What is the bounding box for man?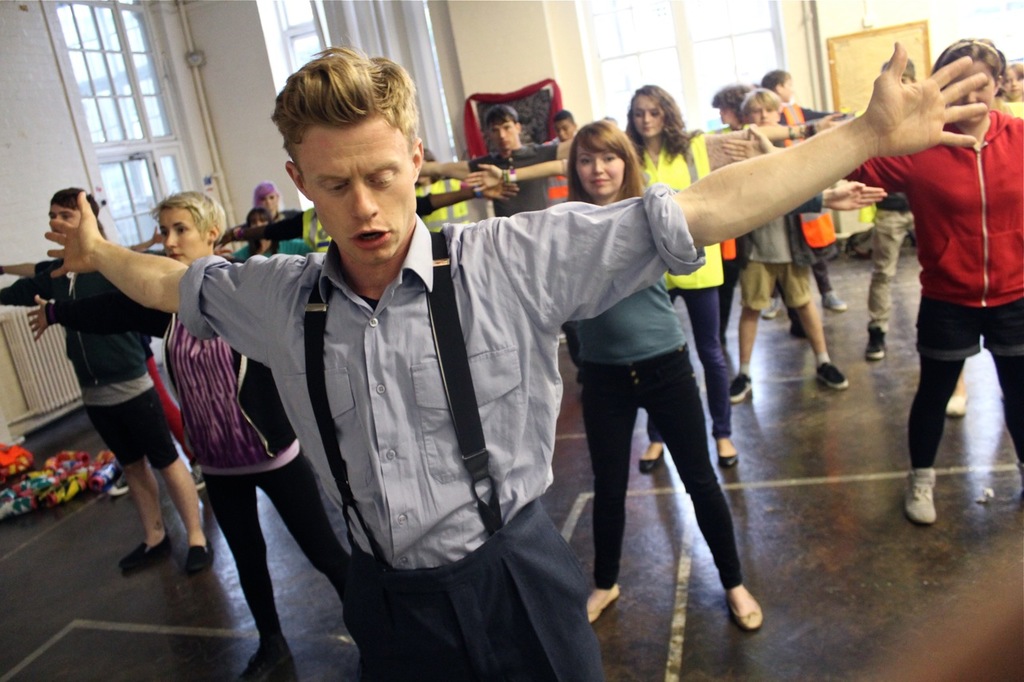
<bbox>443, 106, 578, 220</bbox>.
